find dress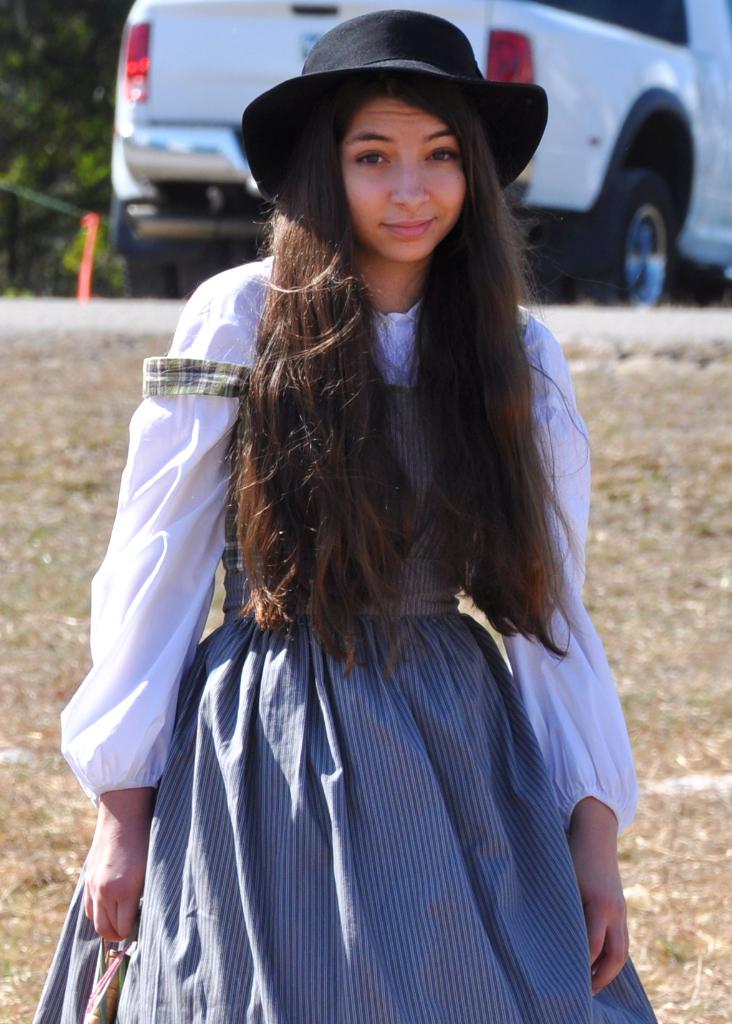
(31, 301, 660, 1023)
